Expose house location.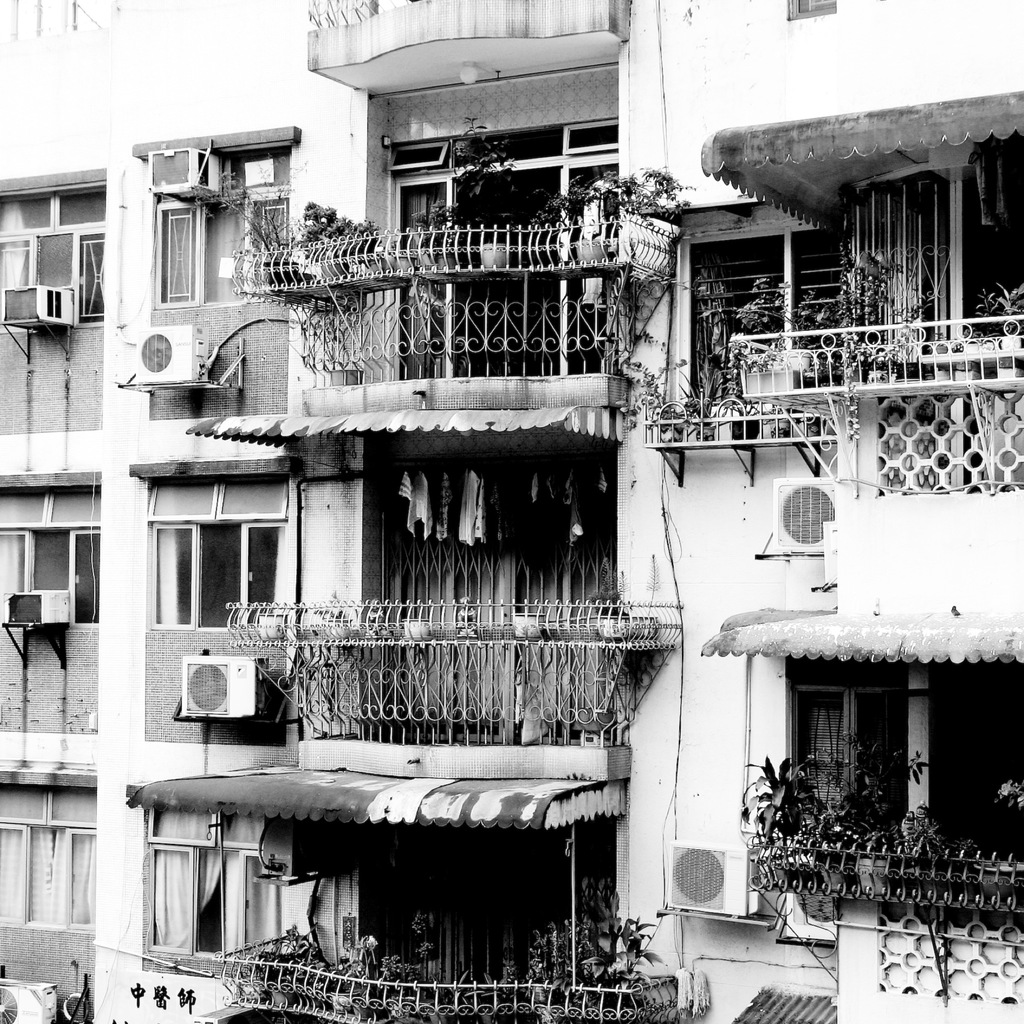
Exposed at <box>0,0,1023,1011</box>.
